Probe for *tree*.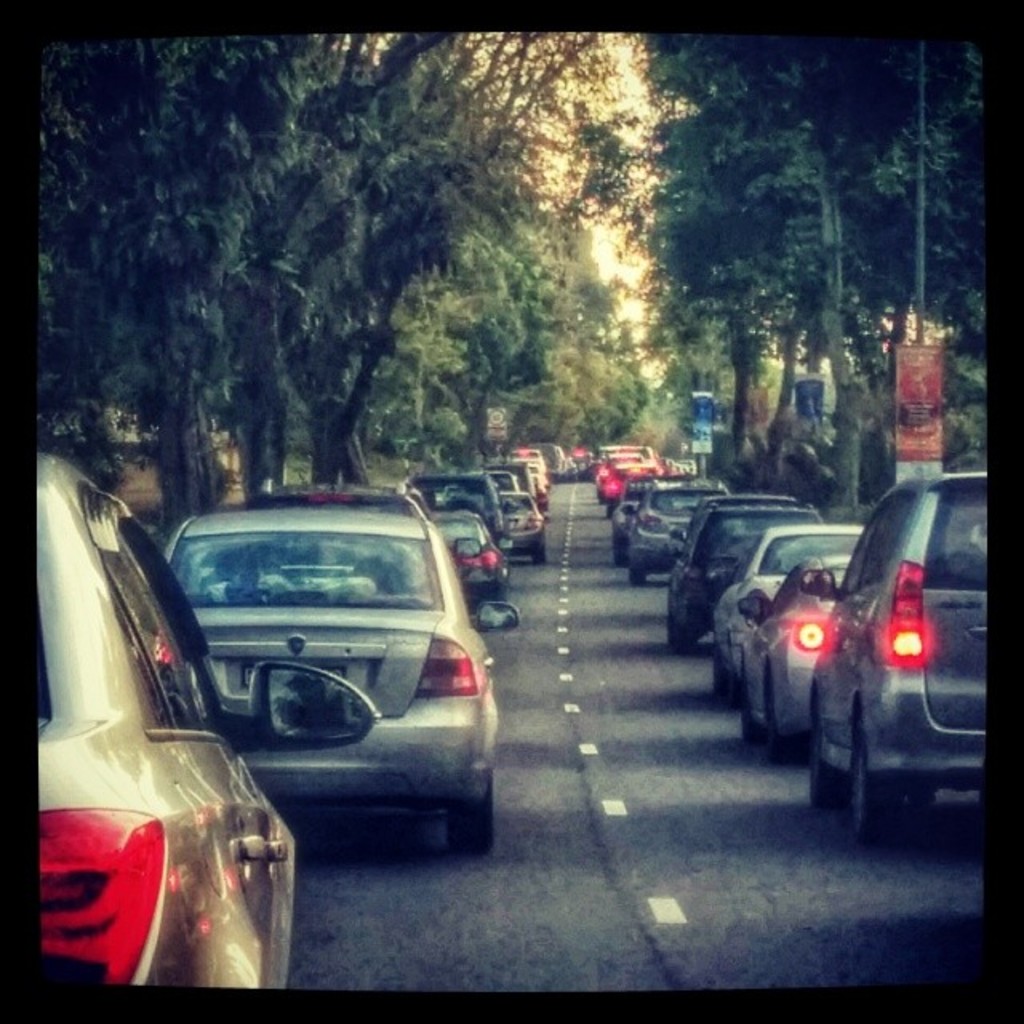
Probe result: 624,26,995,512.
